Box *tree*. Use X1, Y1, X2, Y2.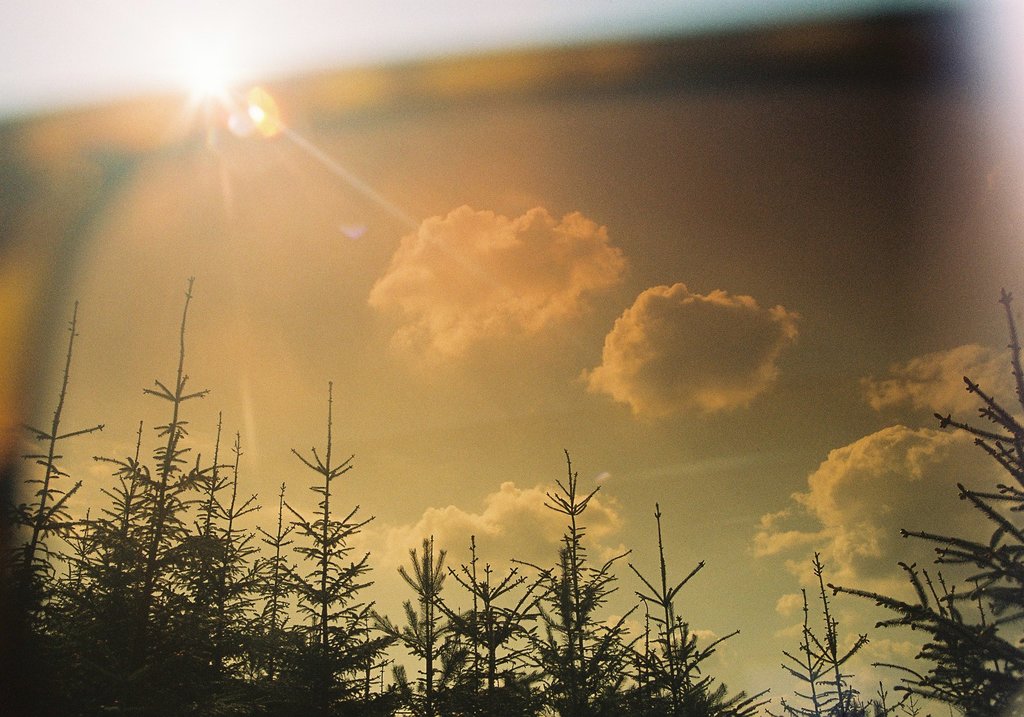
173, 412, 229, 714.
